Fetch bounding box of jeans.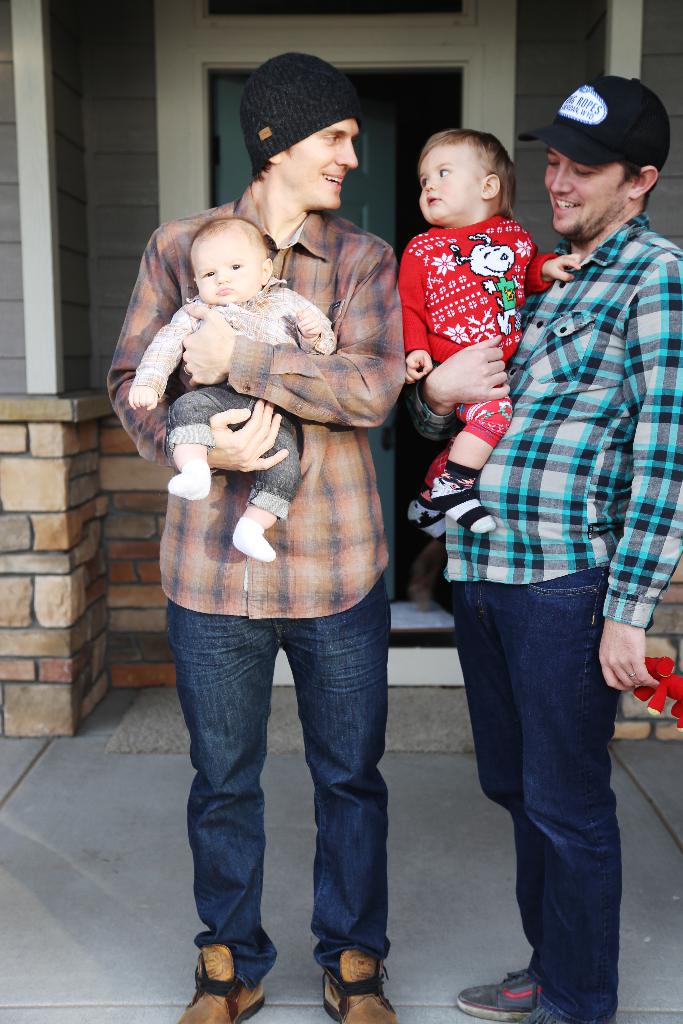
Bbox: (165,582,416,995).
